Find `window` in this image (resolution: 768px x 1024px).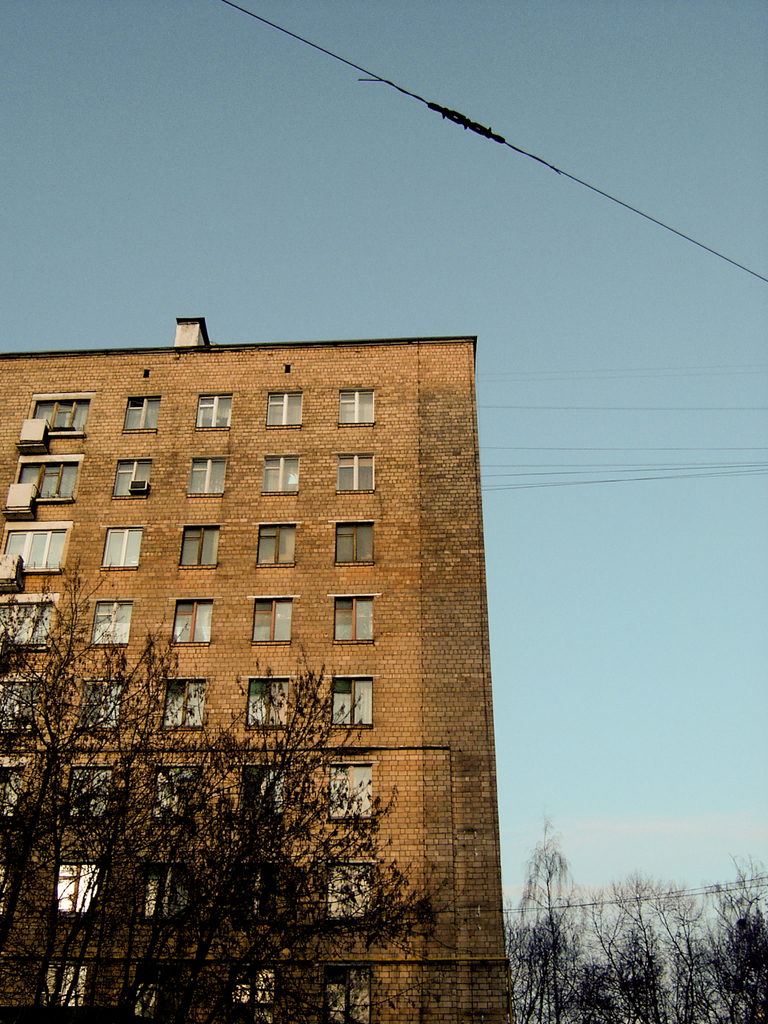
l=0, t=593, r=58, b=651.
